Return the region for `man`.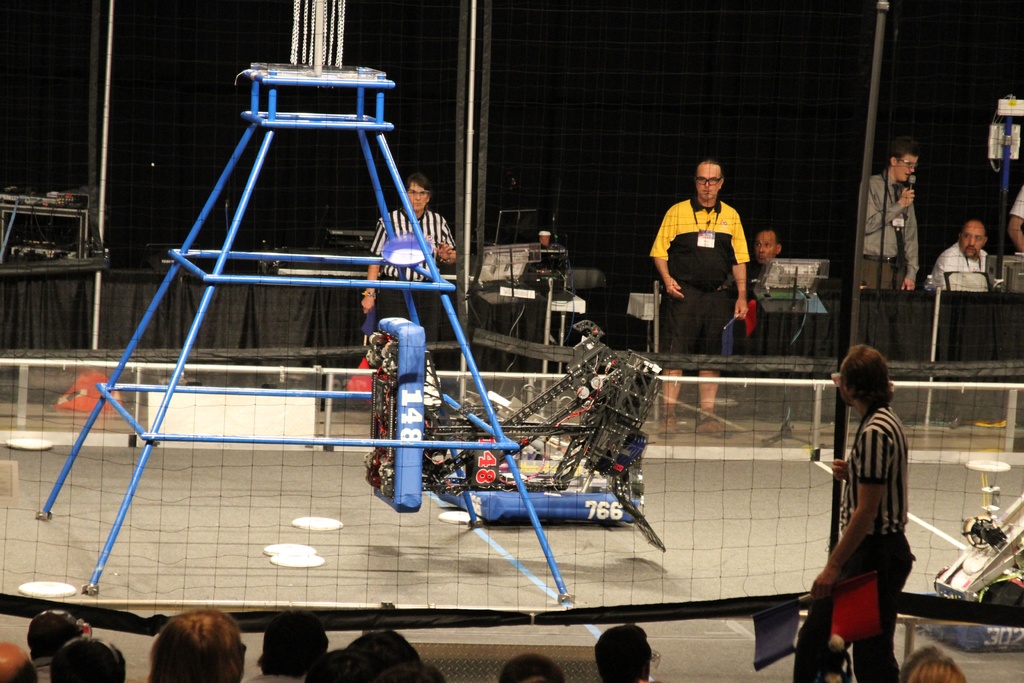
[x1=53, y1=639, x2=128, y2=682].
